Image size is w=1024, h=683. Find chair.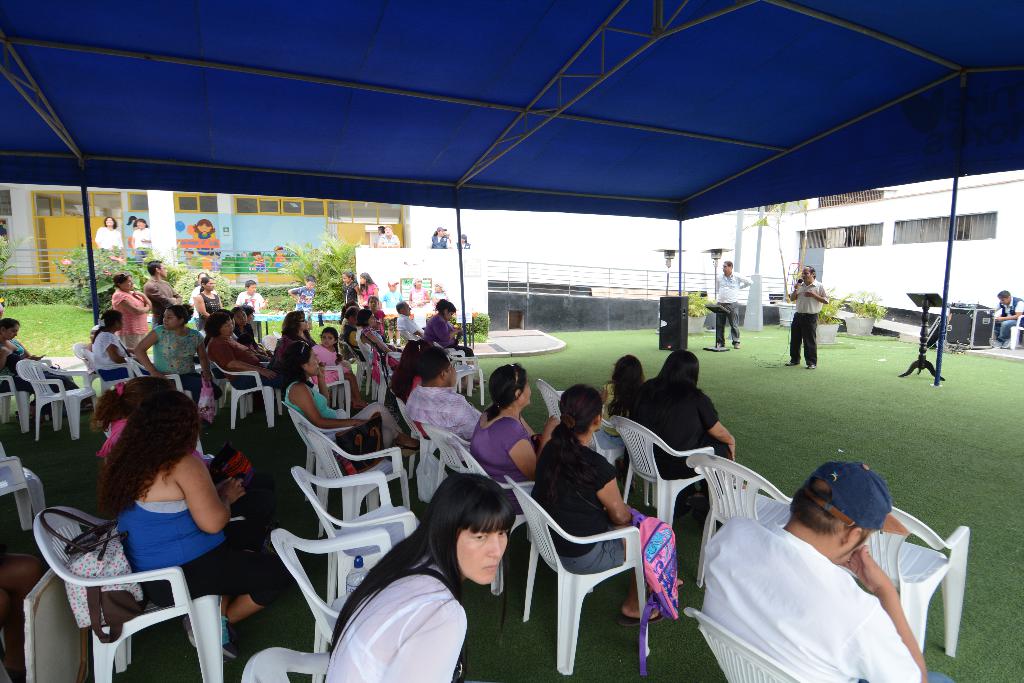
bbox=[292, 465, 426, 602].
